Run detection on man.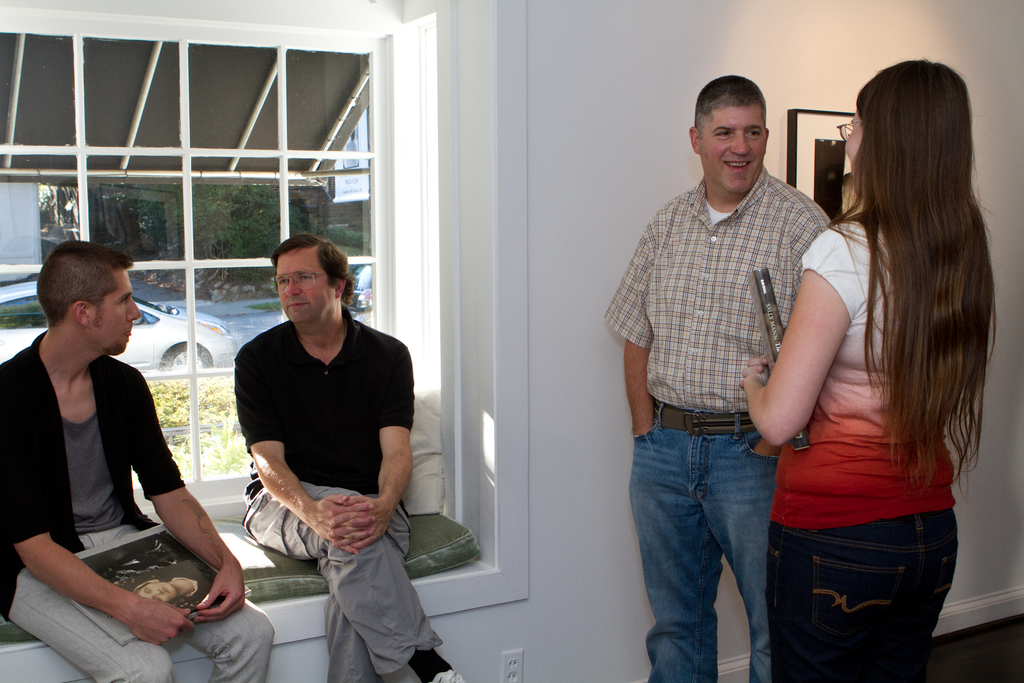
Result: (15,204,220,664).
